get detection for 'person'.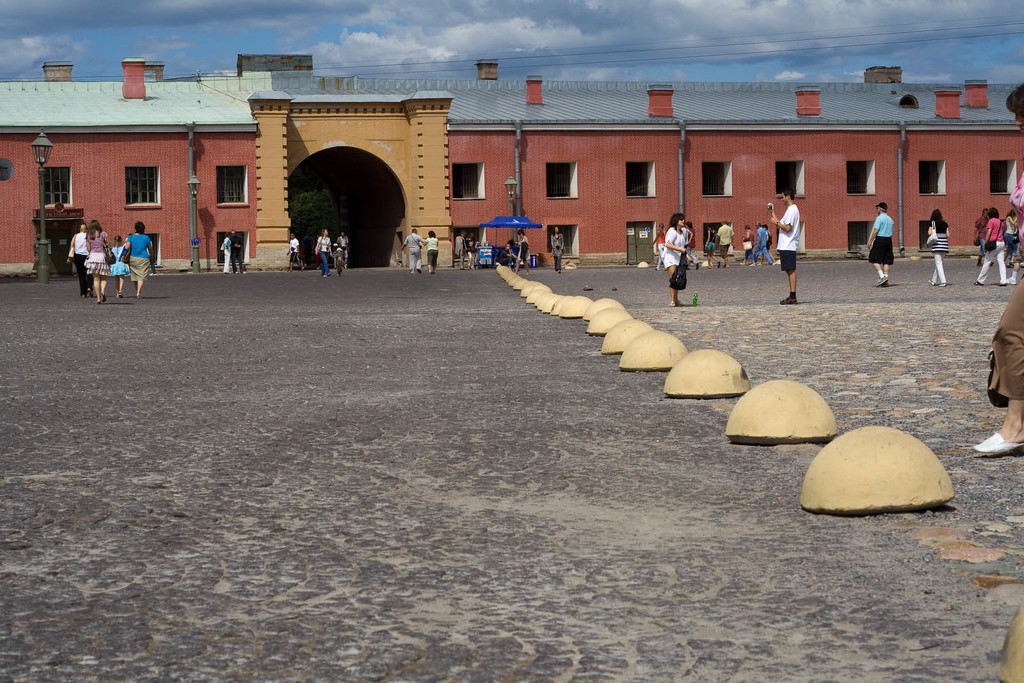
Detection: pyautogui.locateOnScreen(717, 218, 735, 261).
